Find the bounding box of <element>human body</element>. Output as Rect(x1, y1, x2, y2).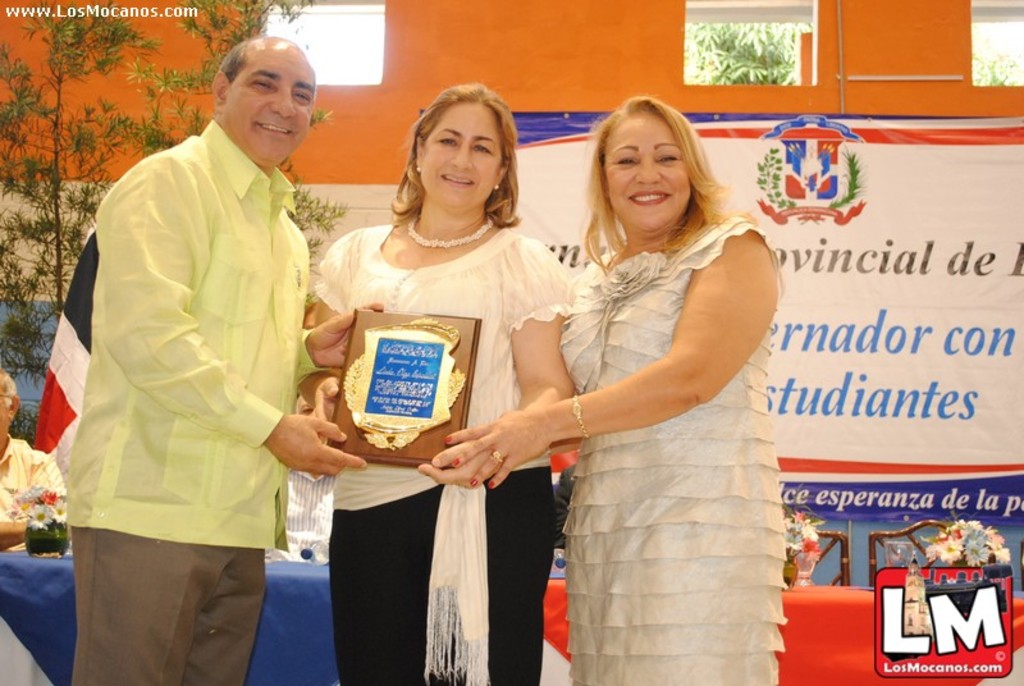
Rect(257, 471, 332, 566).
